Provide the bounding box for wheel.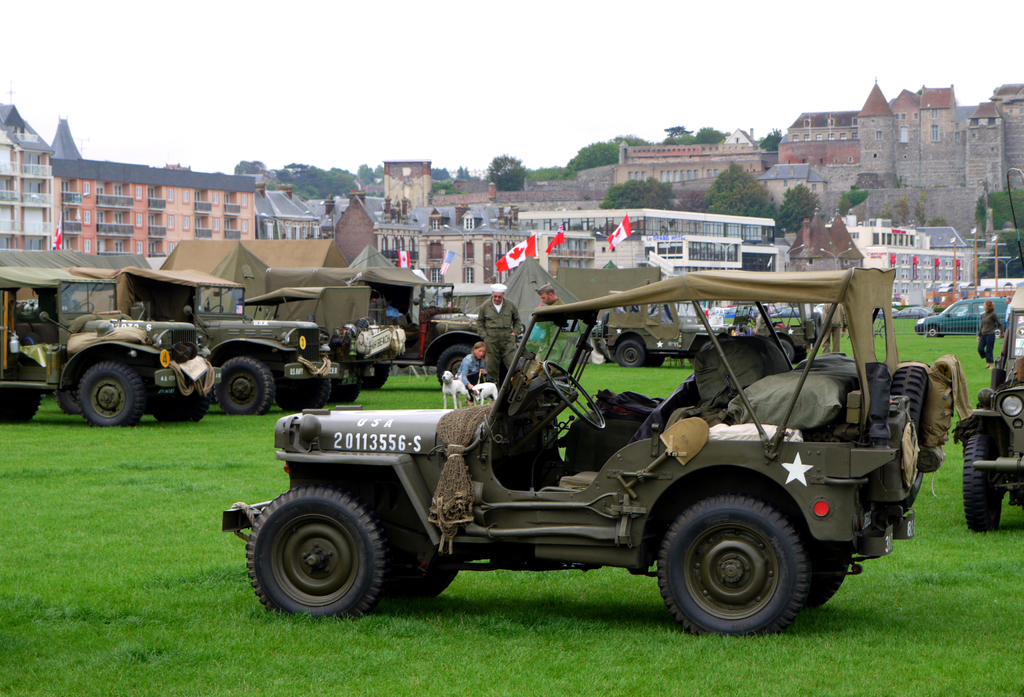
<bbox>0, 389, 45, 423</bbox>.
